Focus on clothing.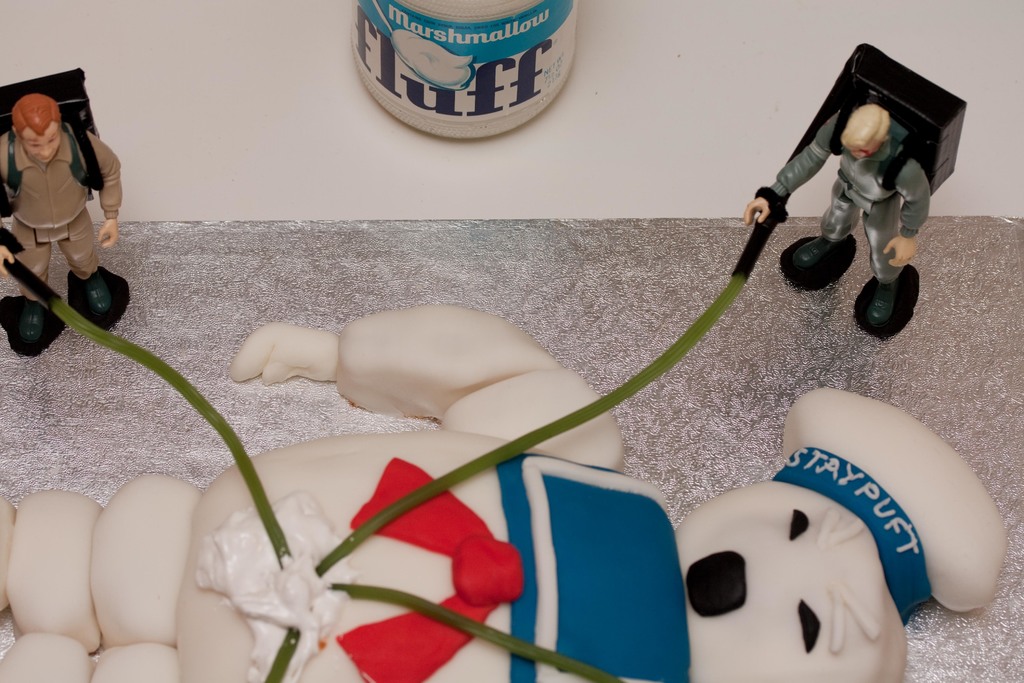
Focused at select_region(768, 108, 934, 288).
